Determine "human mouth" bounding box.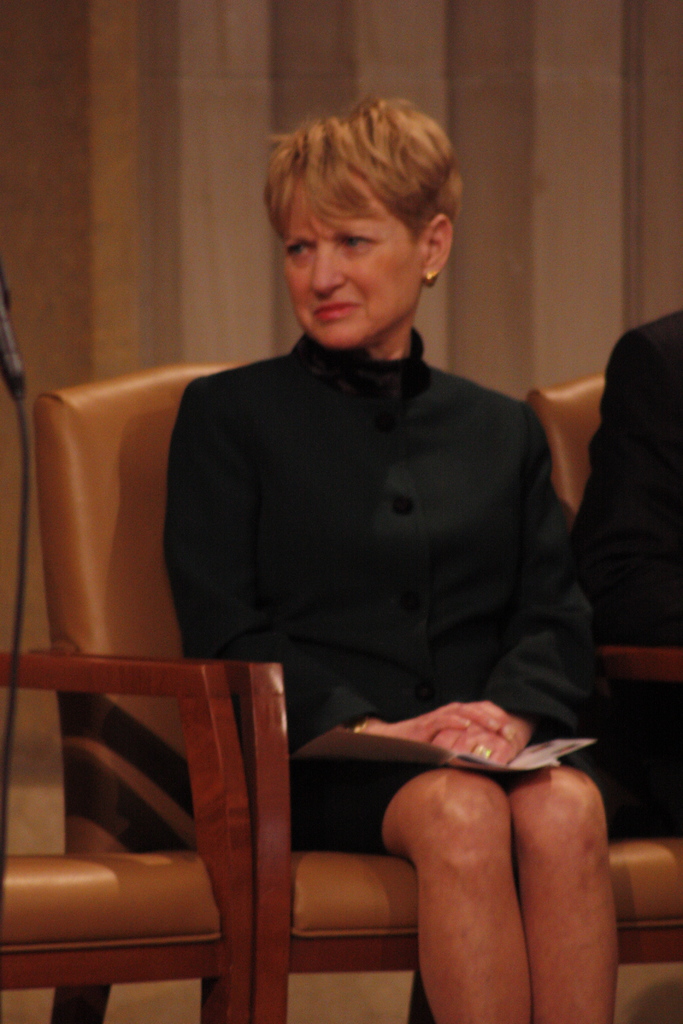
Determined: region(313, 300, 359, 321).
